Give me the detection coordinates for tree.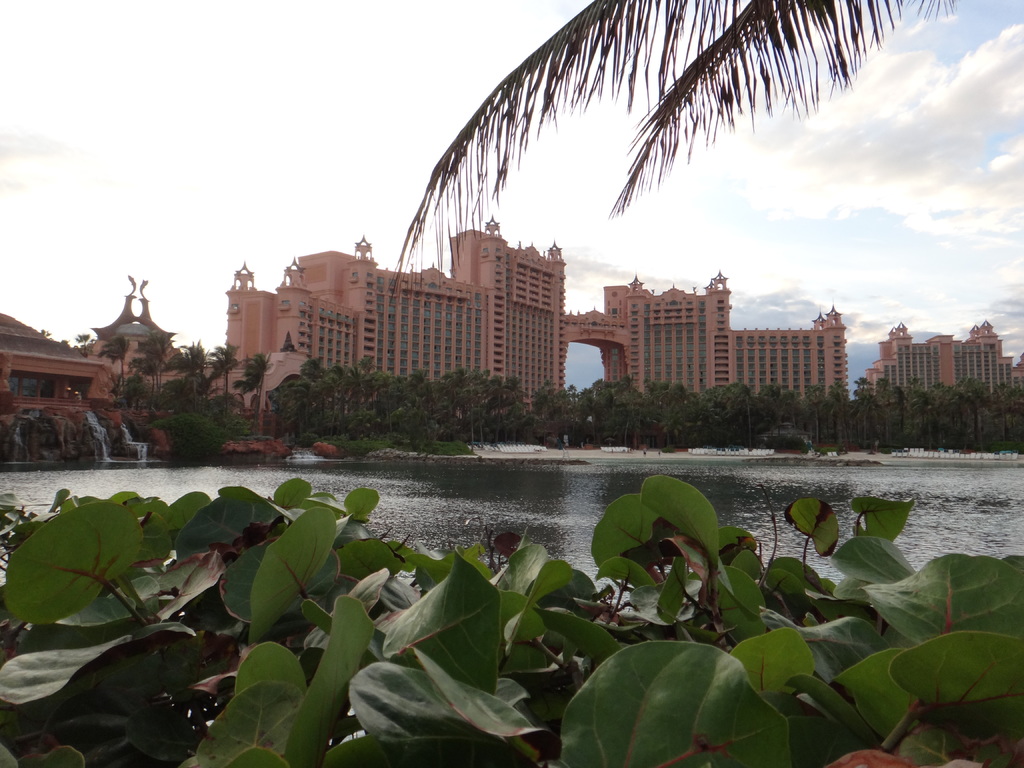
region(369, 0, 969, 288).
